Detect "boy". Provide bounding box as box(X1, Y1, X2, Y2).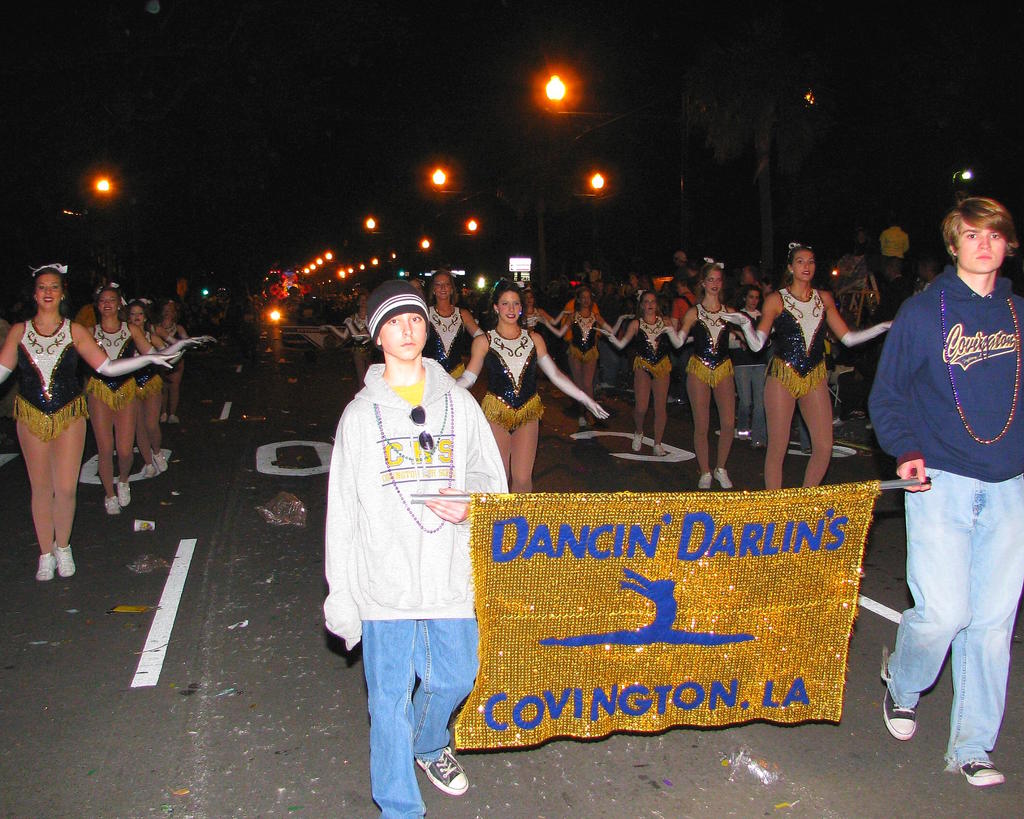
box(321, 278, 508, 818).
